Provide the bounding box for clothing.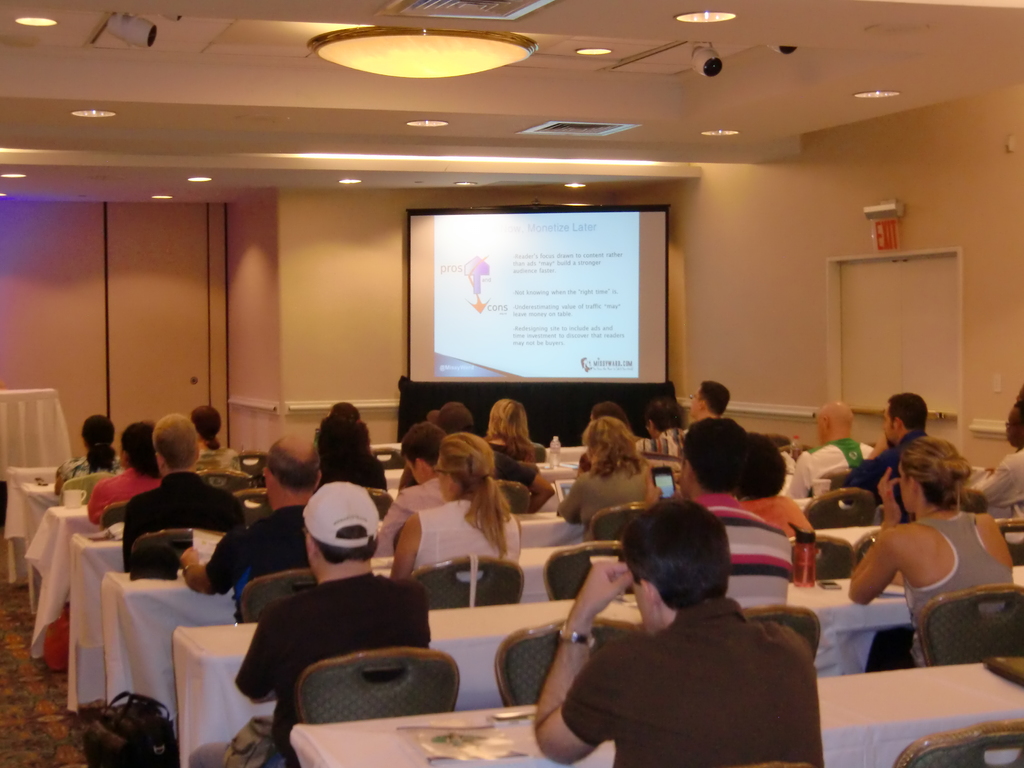
region(685, 492, 789, 610).
